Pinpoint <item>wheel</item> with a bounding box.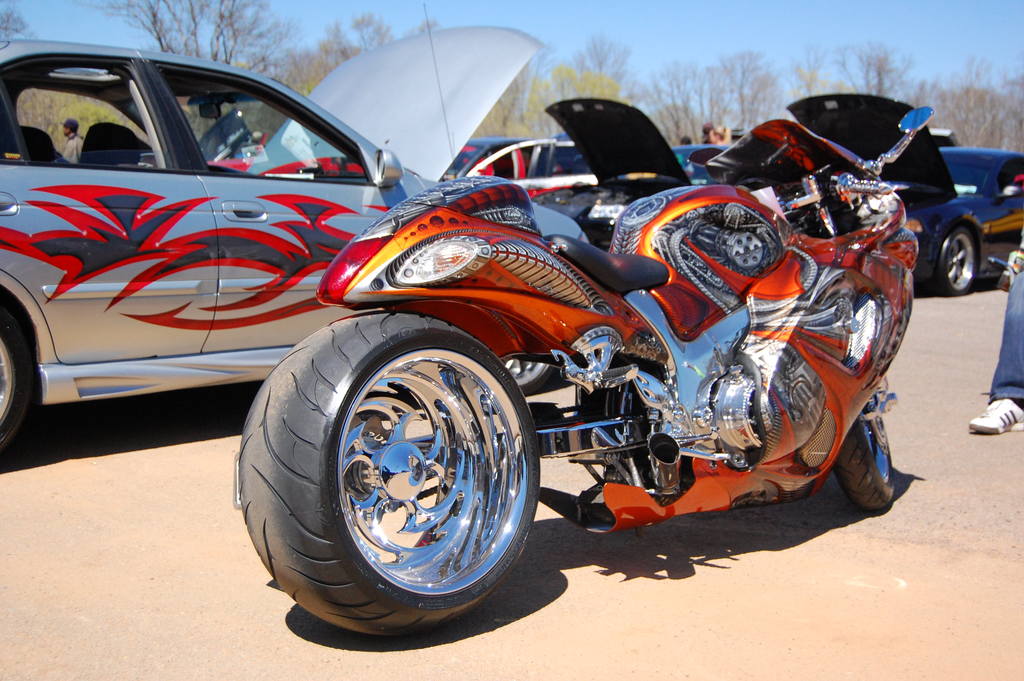
x1=0, y1=297, x2=43, y2=449.
